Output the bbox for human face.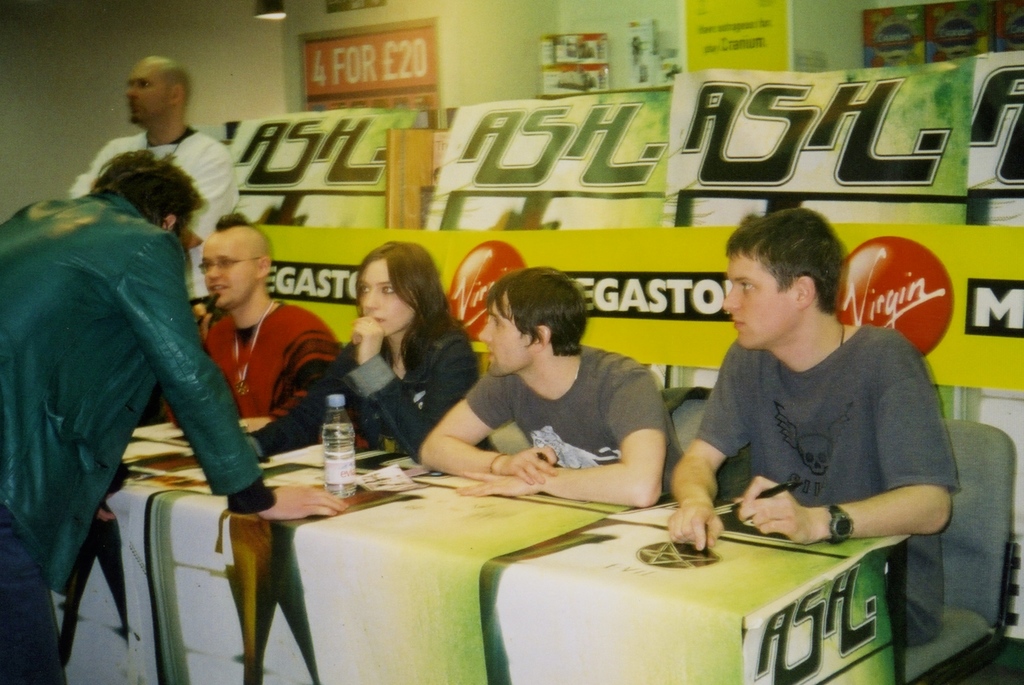
[196, 236, 249, 310].
